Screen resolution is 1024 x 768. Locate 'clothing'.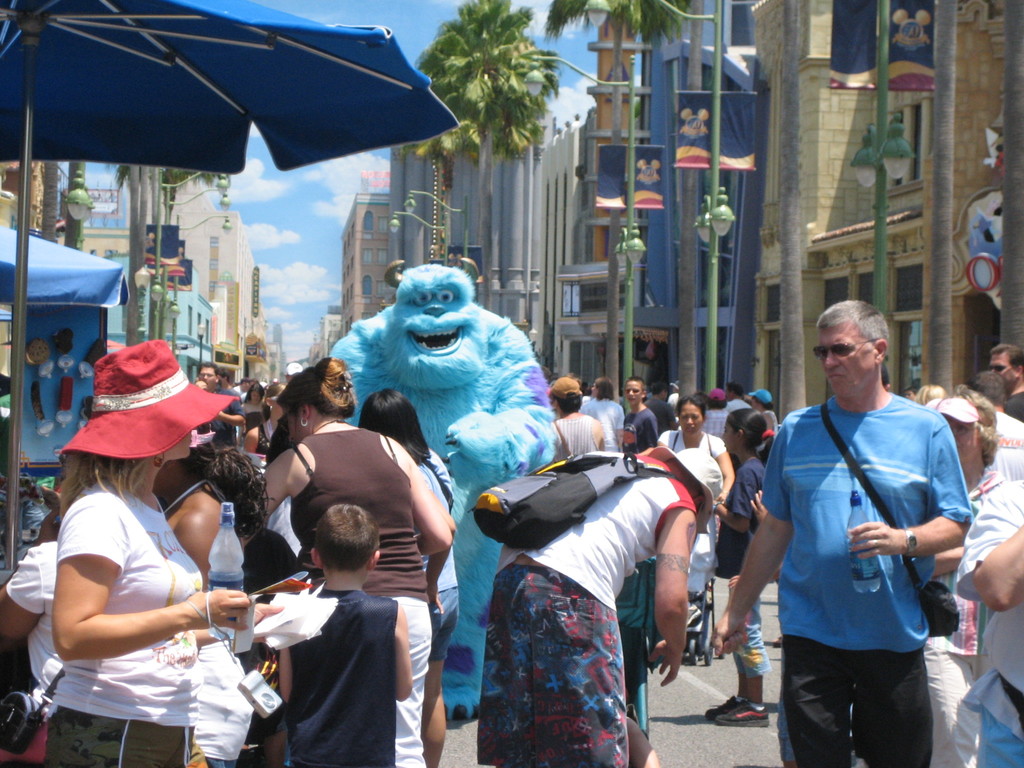
x1=486, y1=451, x2=694, y2=767.
